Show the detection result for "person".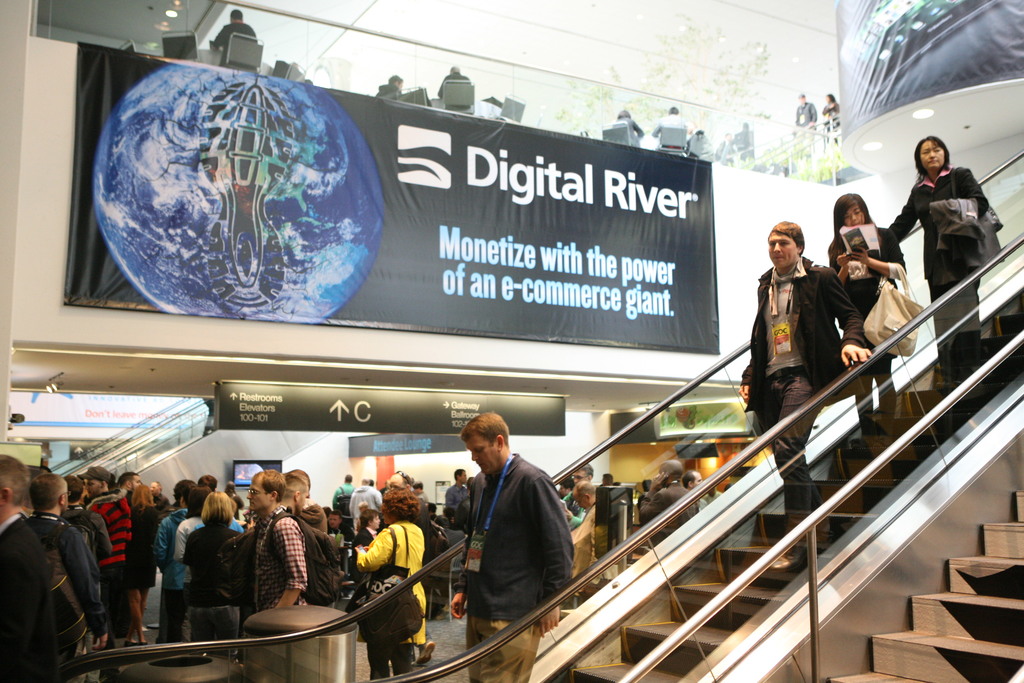
54, 471, 116, 608.
